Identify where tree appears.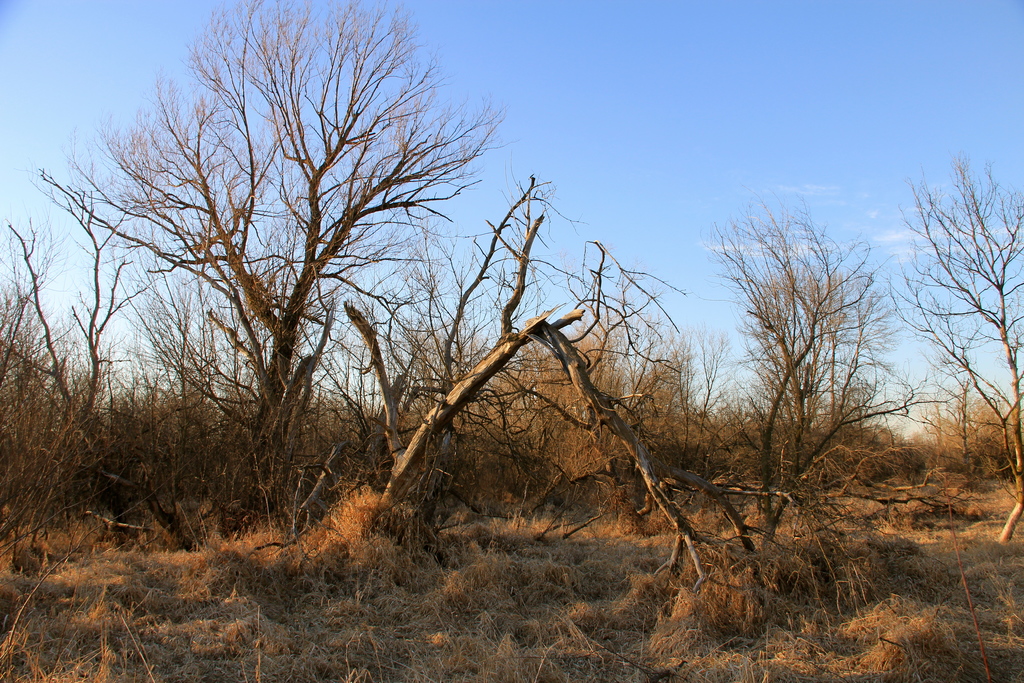
Appears at crop(890, 152, 1023, 493).
